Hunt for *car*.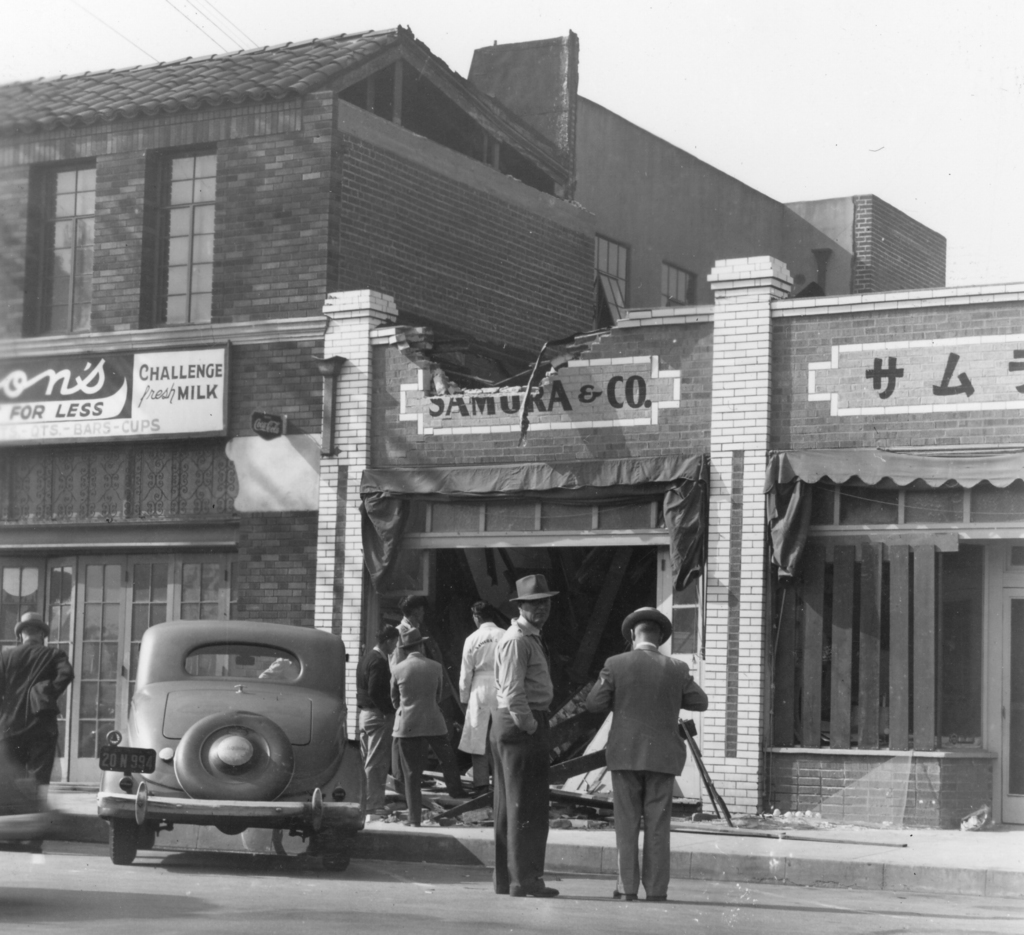
Hunted down at crop(80, 611, 372, 884).
